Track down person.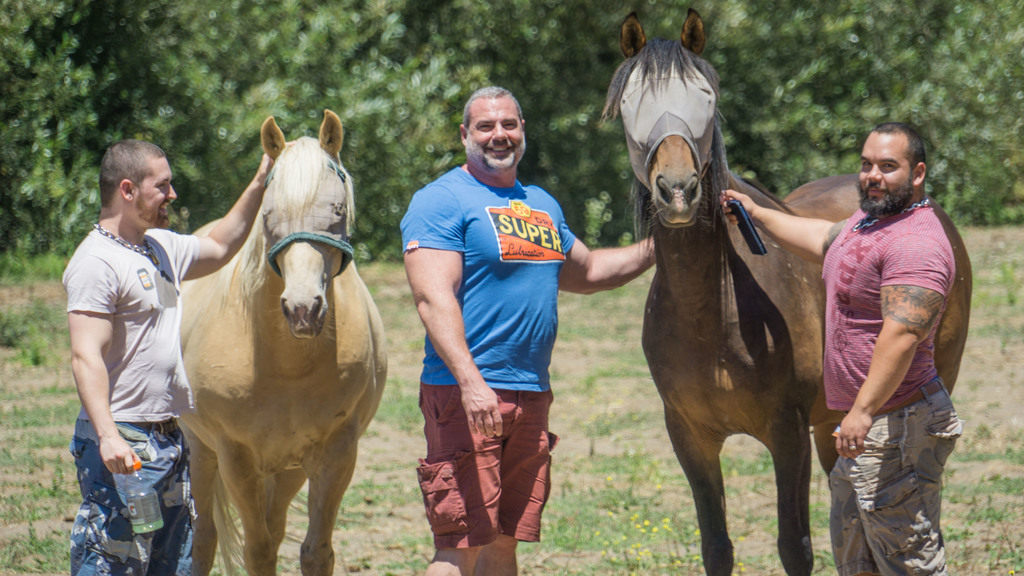
Tracked to (x1=400, y1=83, x2=661, y2=575).
